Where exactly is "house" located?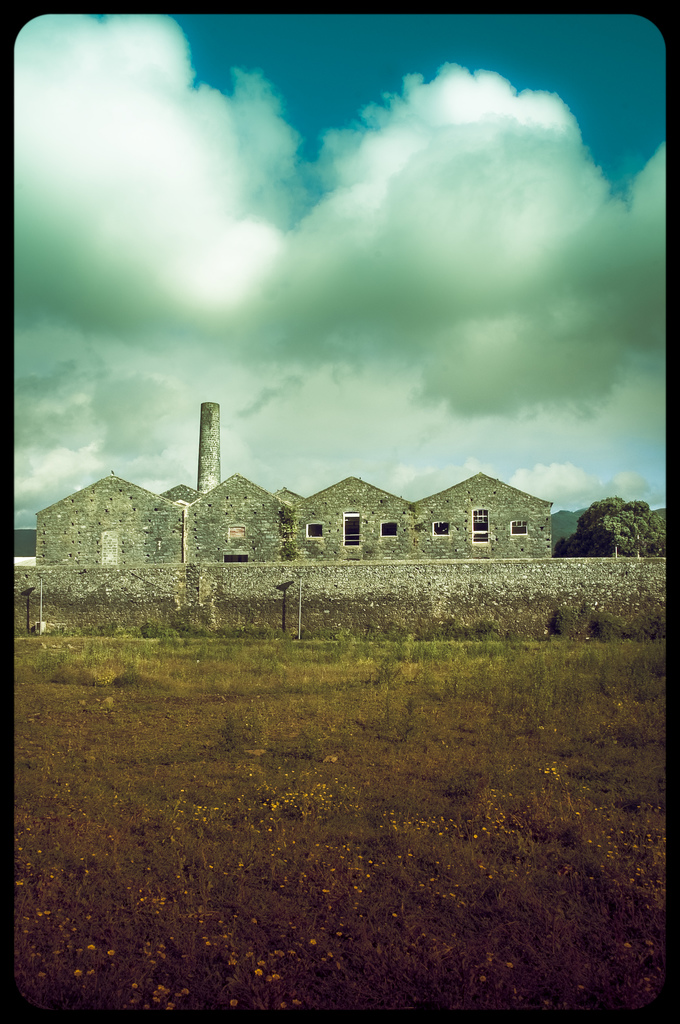
Its bounding box is bbox=[12, 387, 590, 673].
